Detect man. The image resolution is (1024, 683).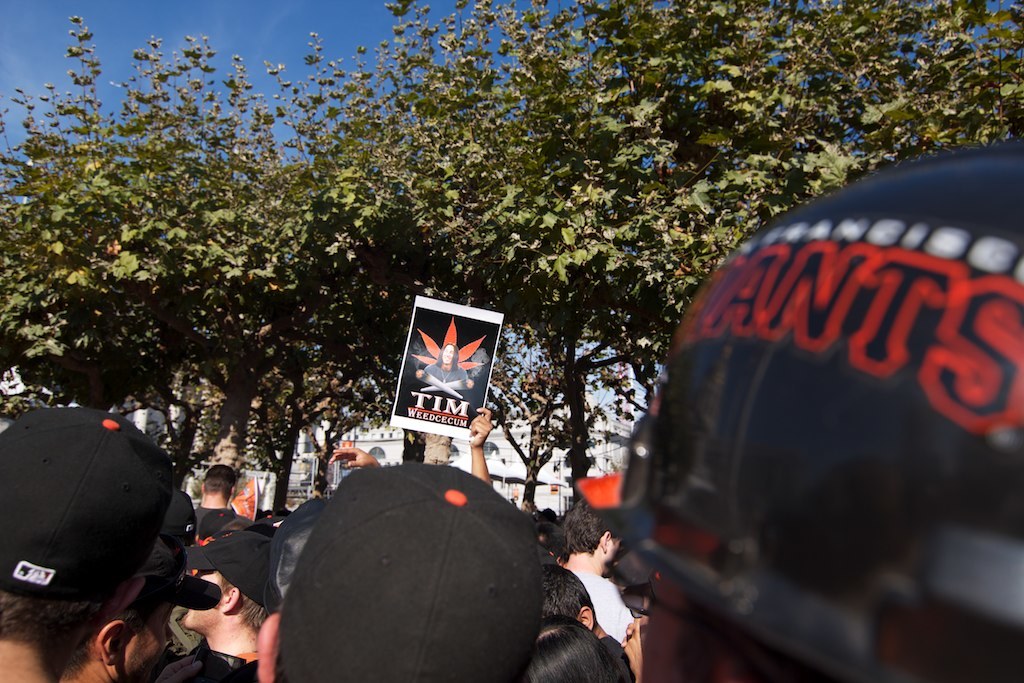
l=179, t=527, r=280, b=682.
